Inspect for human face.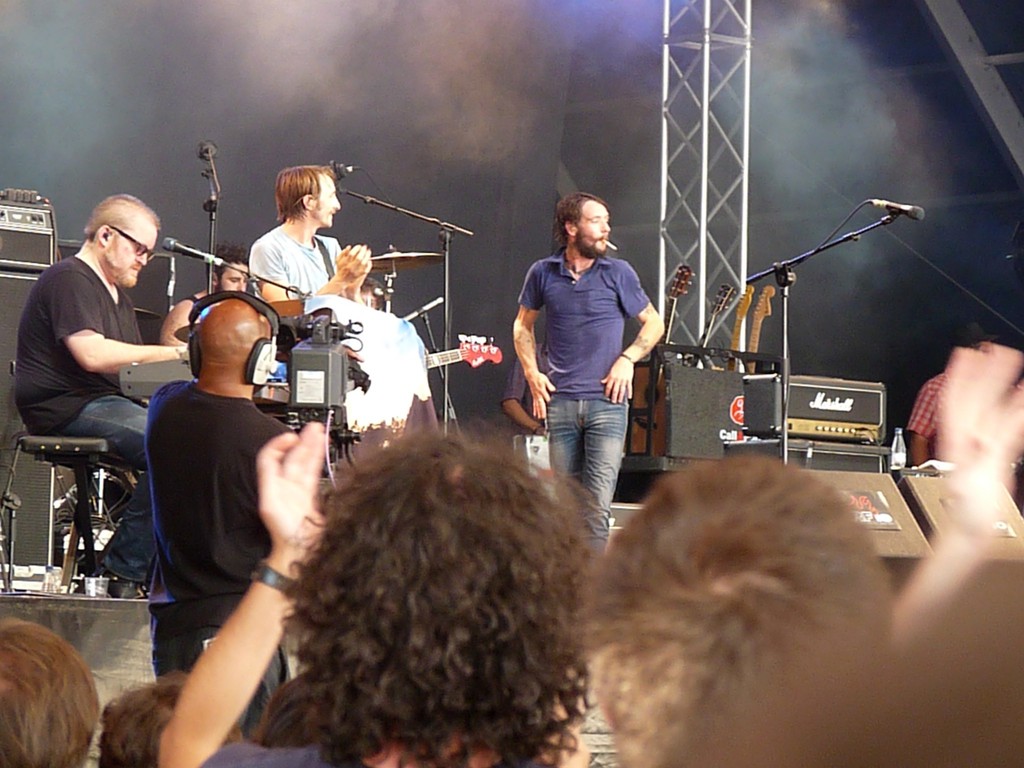
Inspection: Rect(312, 177, 341, 227).
